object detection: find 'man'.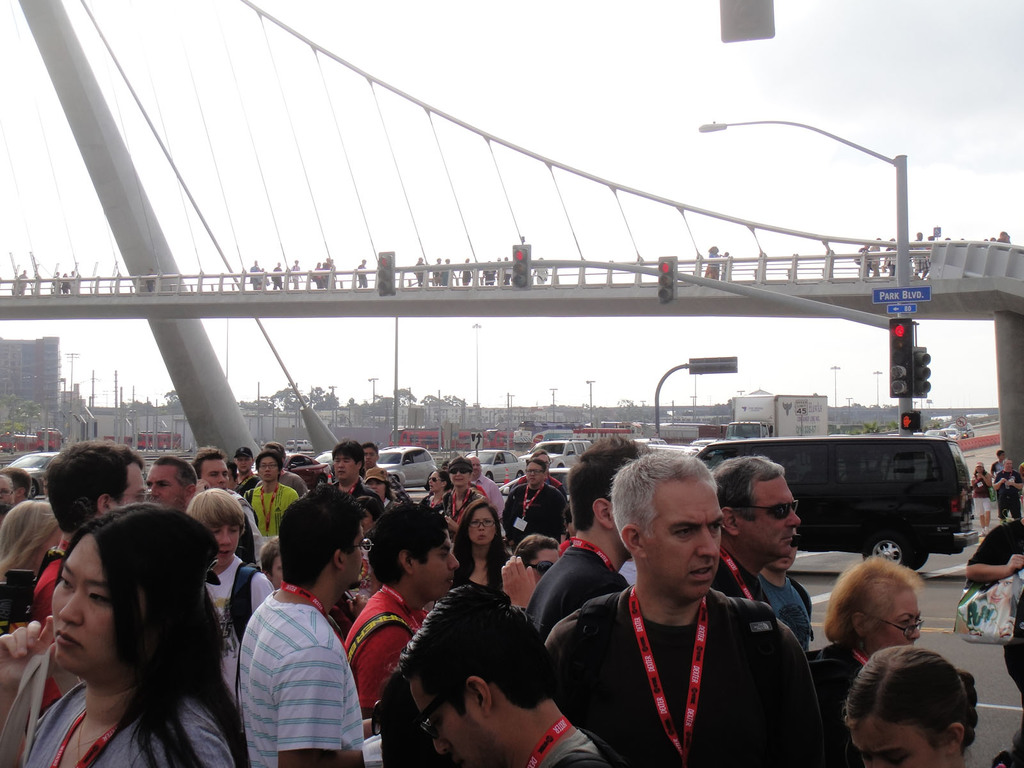
select_region(271, 261, 282, 290).
